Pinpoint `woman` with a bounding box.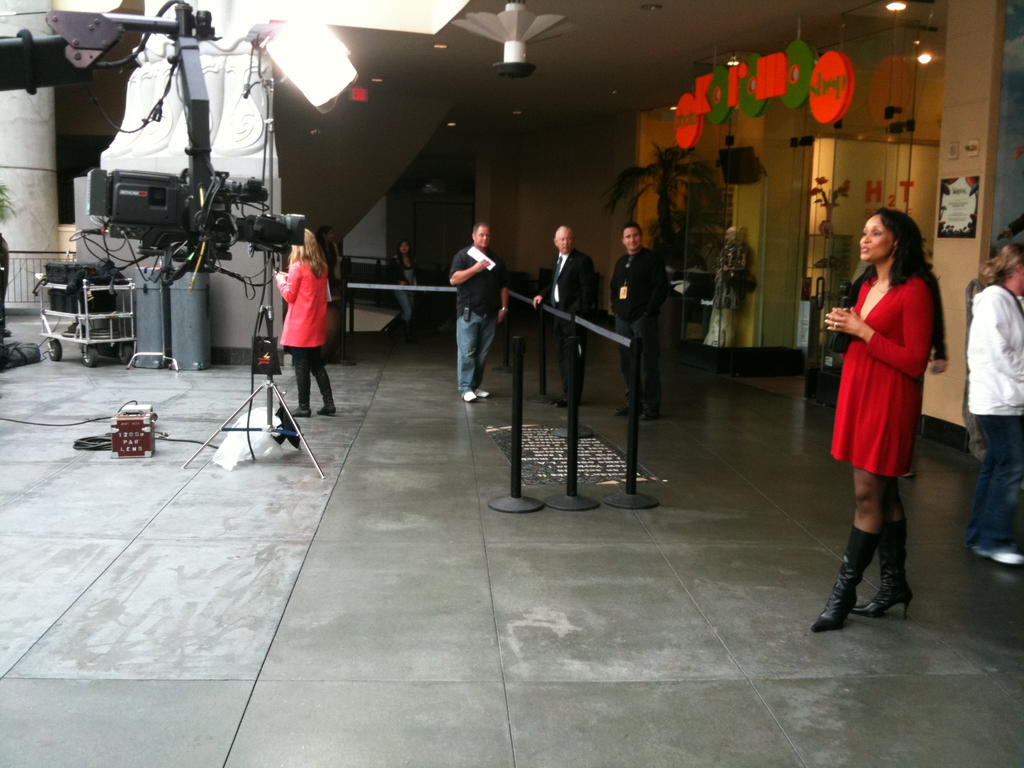
(964, 241, 1023, 569).
